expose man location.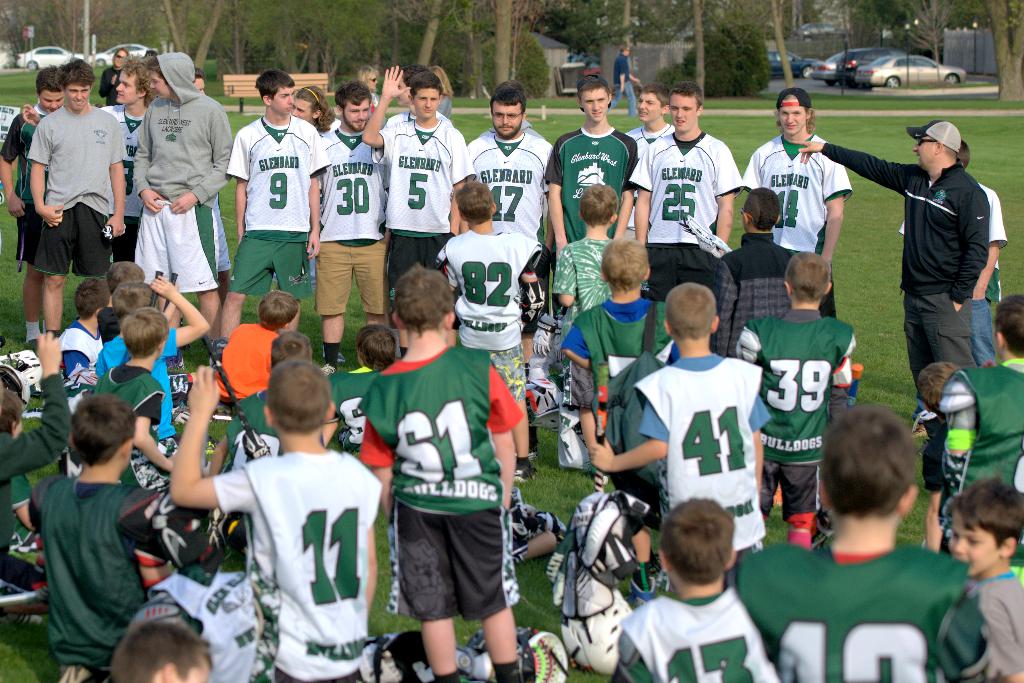
Exposed at 287,85,338,136.
